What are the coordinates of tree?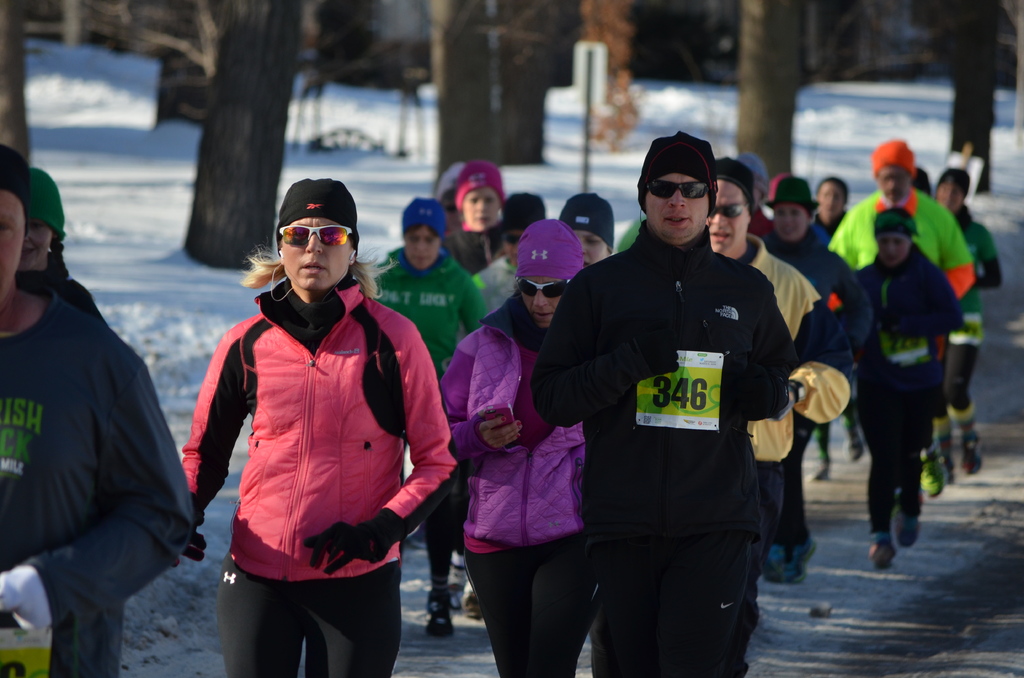
x1=951, y1=0, x2=1011, y2=196.
